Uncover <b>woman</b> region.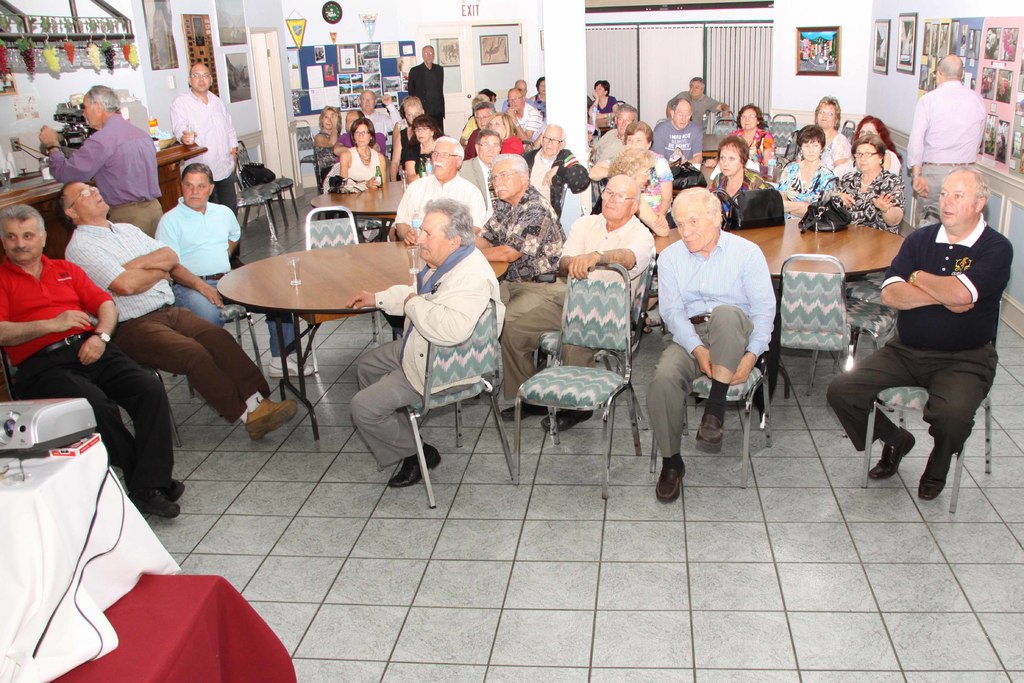
Uncovered: [left=484, top=113, right=522, bottom=156].
